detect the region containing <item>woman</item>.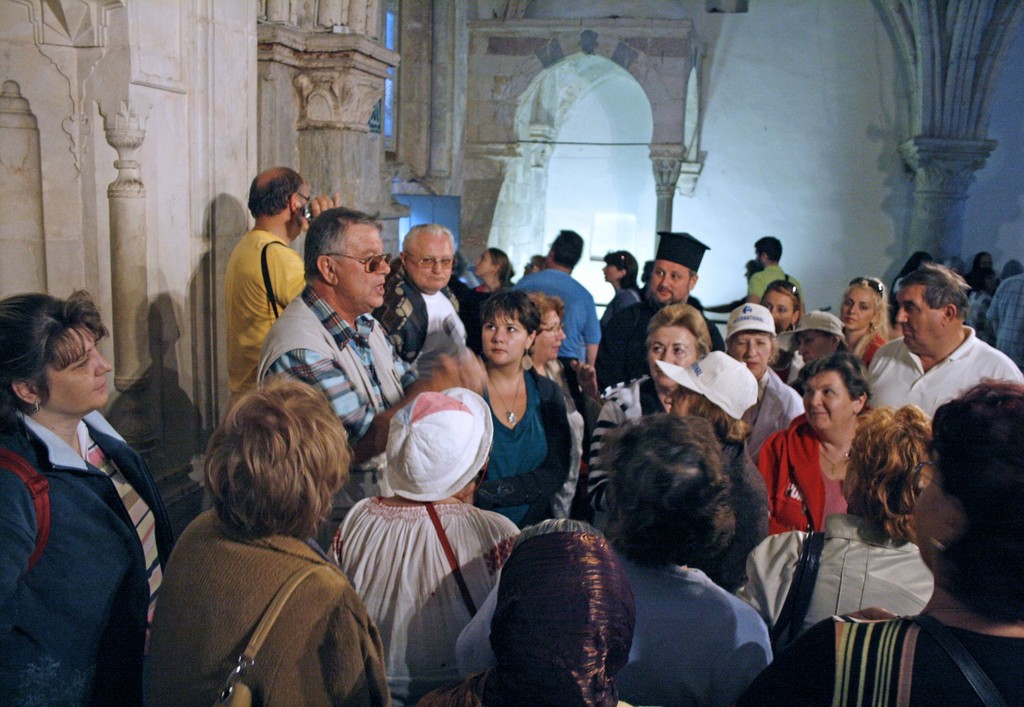
[x1=742, y1=377, x2=1023, y2=706].
